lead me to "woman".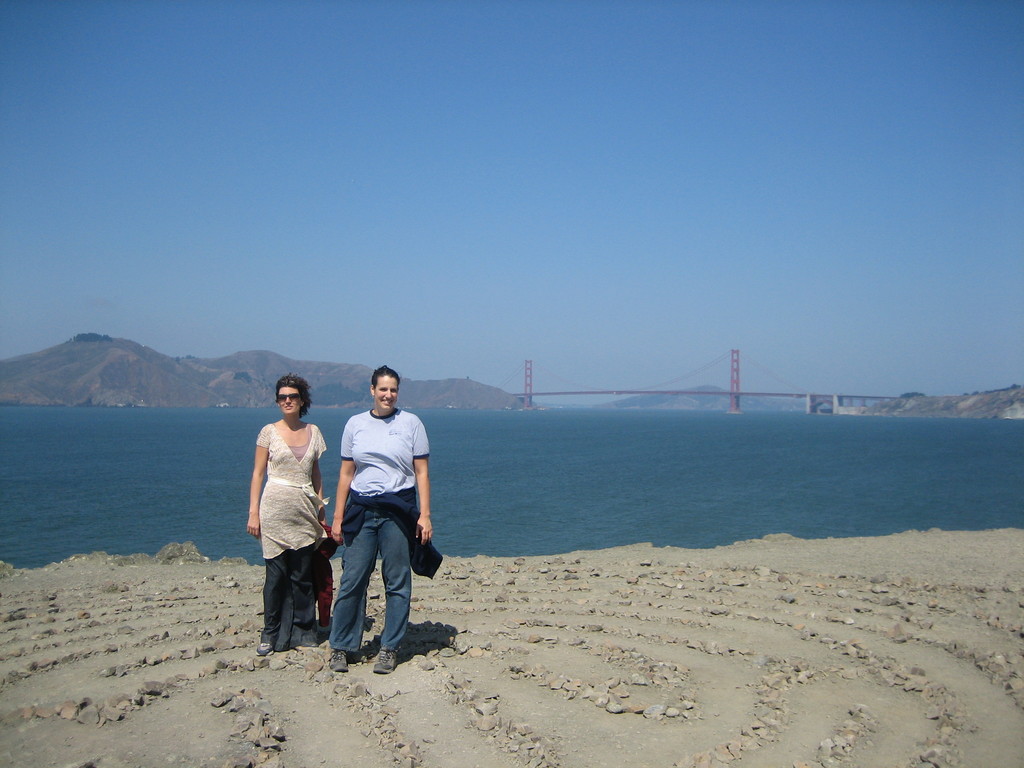
Lead to (x1=241, y1=384, x2=331, y2=654).
